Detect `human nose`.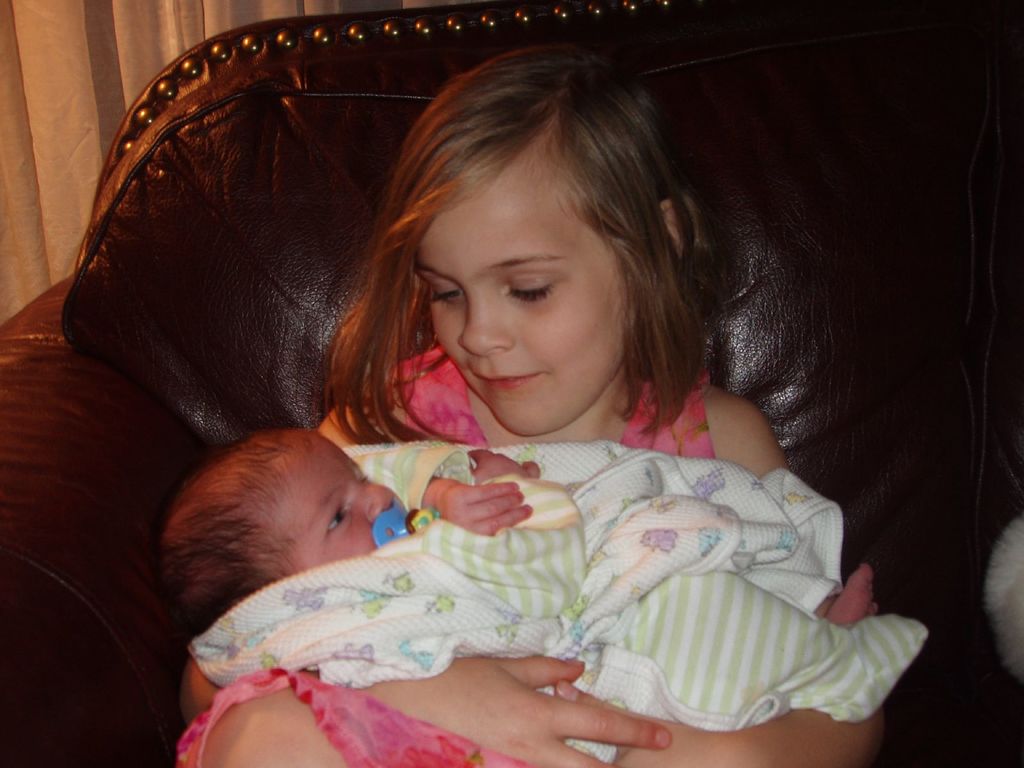
Detected at locate(455, 275, 515, 362).
